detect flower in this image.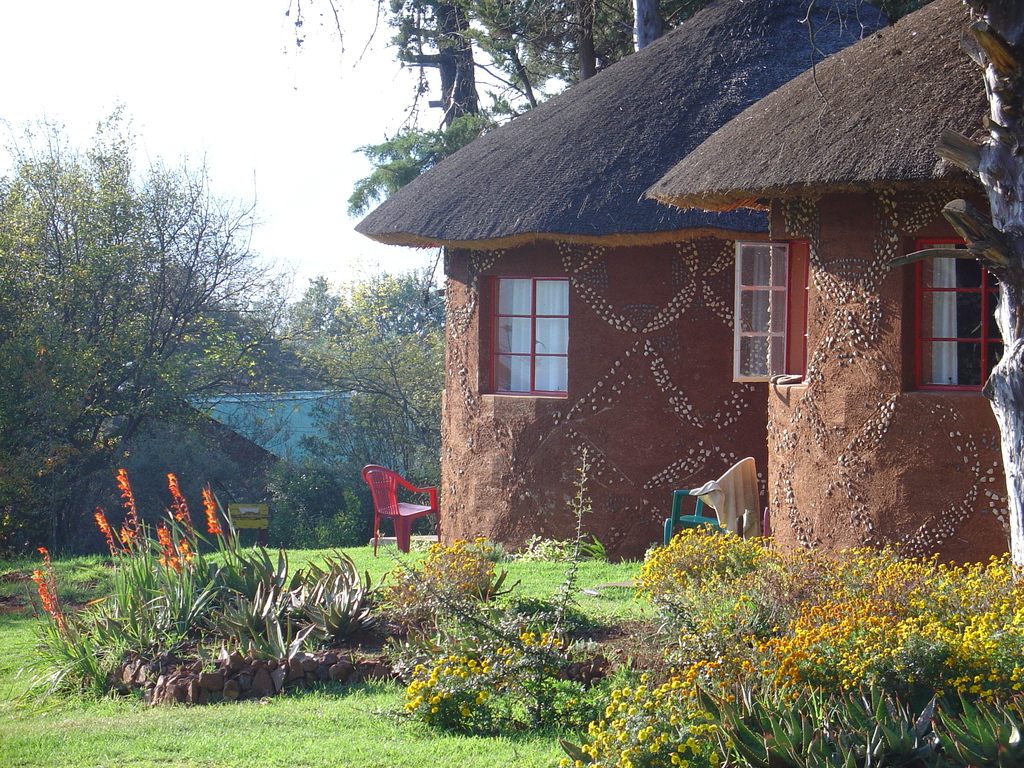
Detection: l=120, t=520, r=138, b=549.
